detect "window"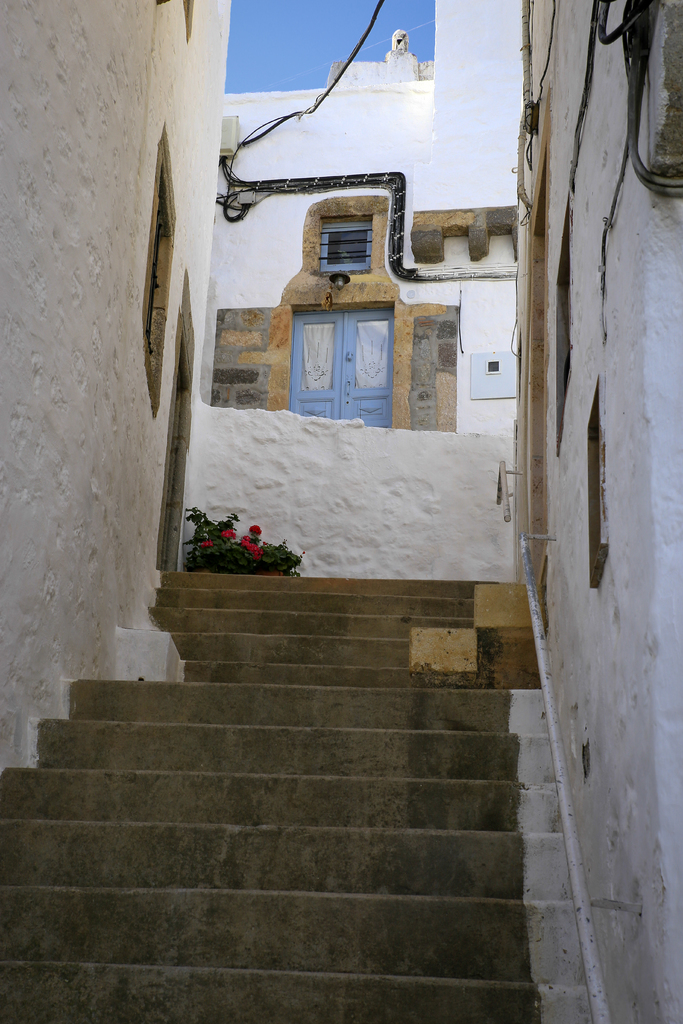
[288,276,420,411]
